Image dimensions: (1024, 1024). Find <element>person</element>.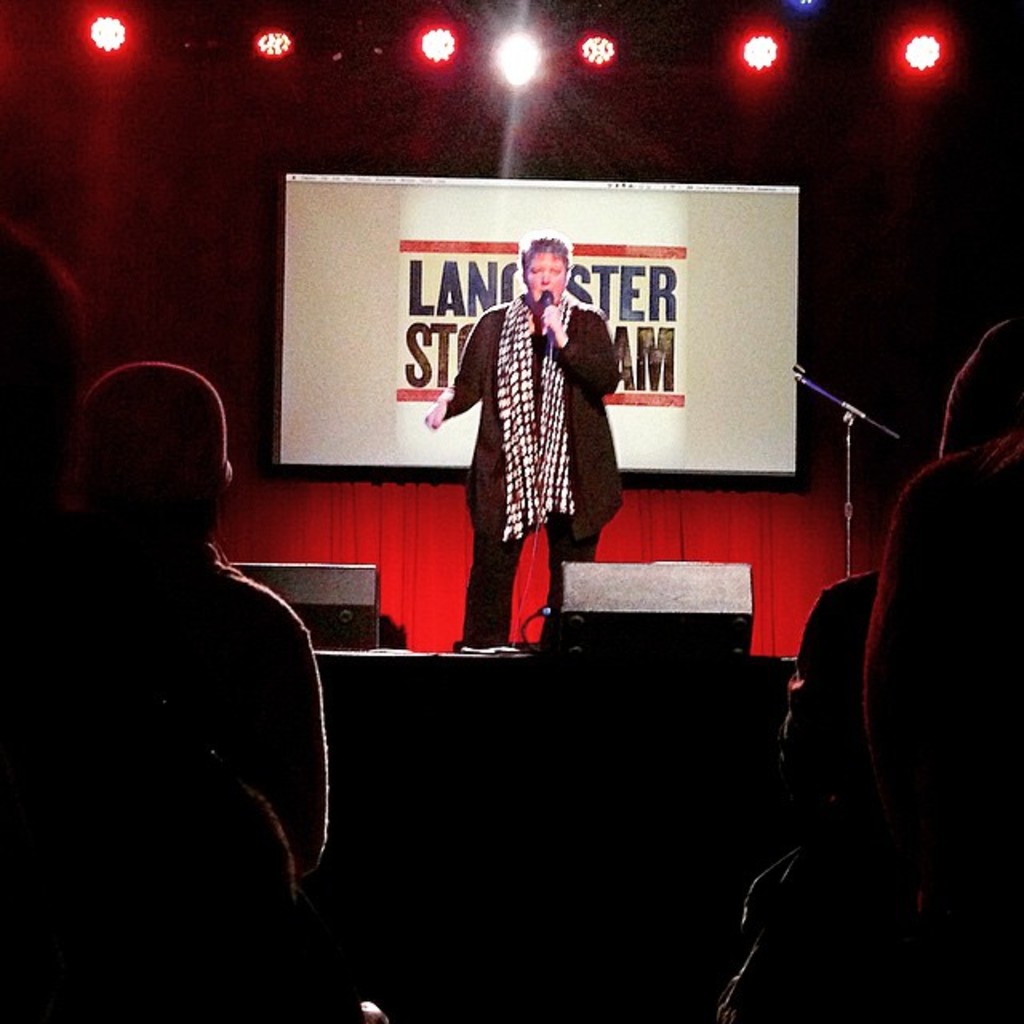
(48,368,330,902).
